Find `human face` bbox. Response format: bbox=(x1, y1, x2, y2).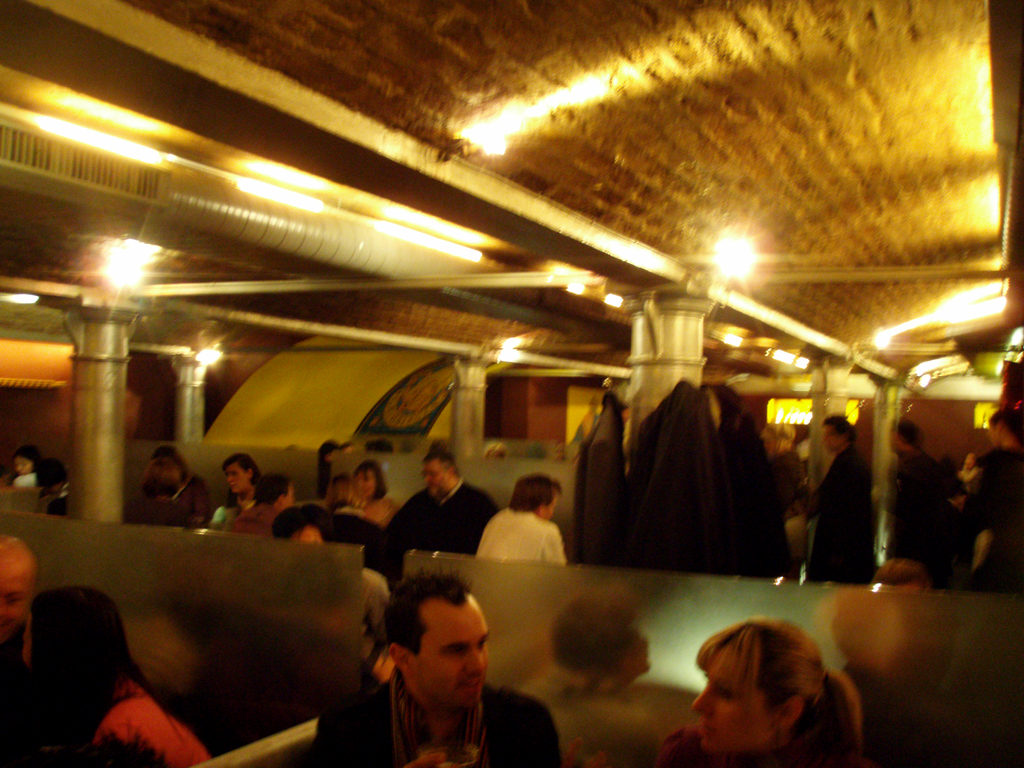
bbox=(685, 659, 779, 762).
